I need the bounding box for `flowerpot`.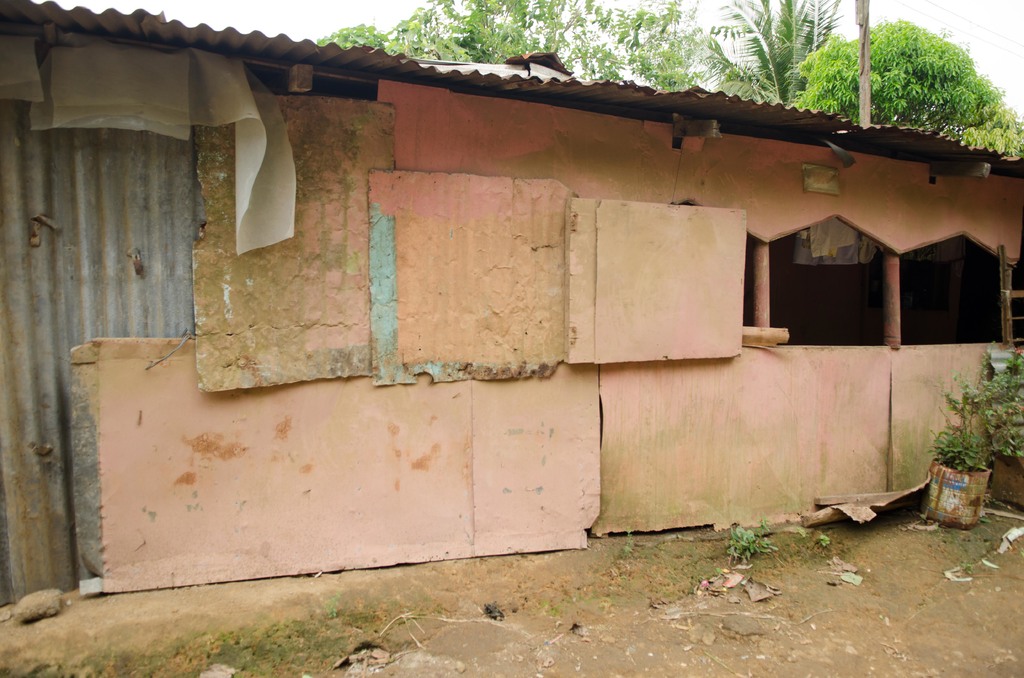
Here it is: crop(918, 443, 1006, 532).
